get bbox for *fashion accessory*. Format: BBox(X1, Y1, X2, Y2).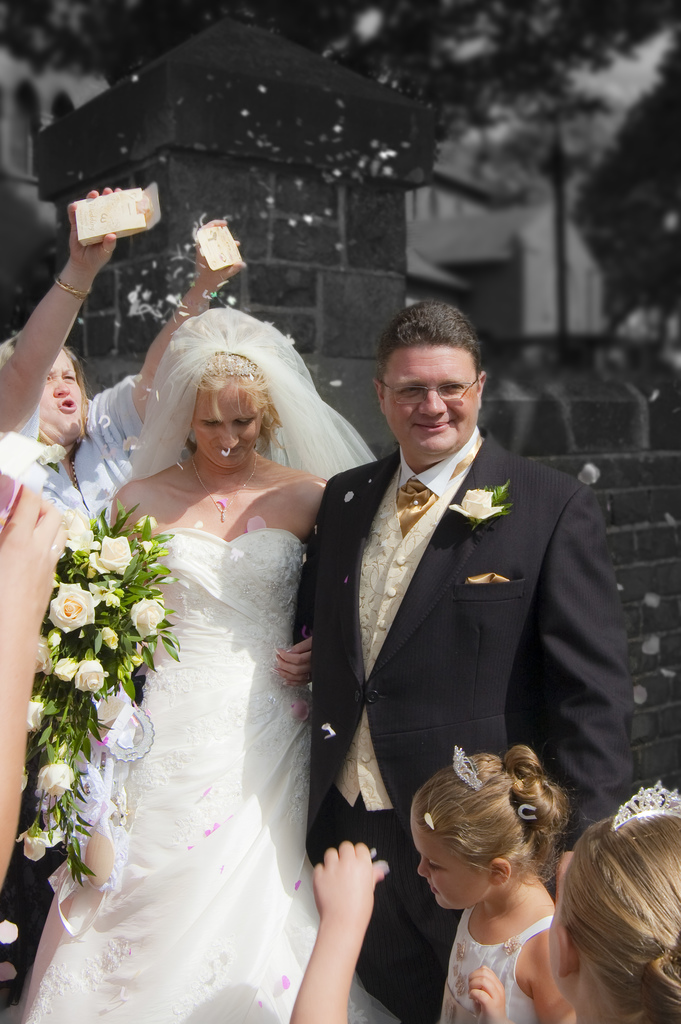
BBox(423, 811, 433, 830).
